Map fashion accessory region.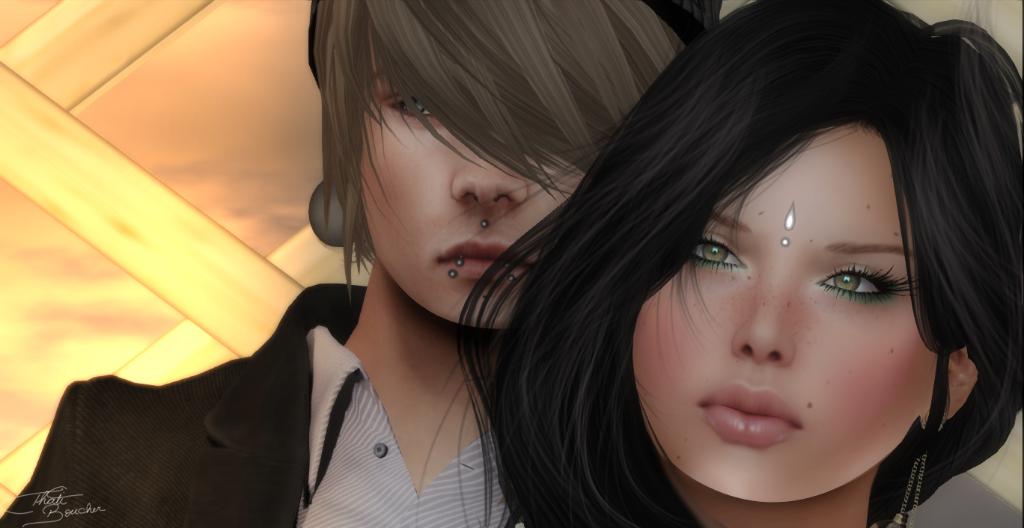
Mapped to (x1=506, y1=272, x2=521, y2=283).
